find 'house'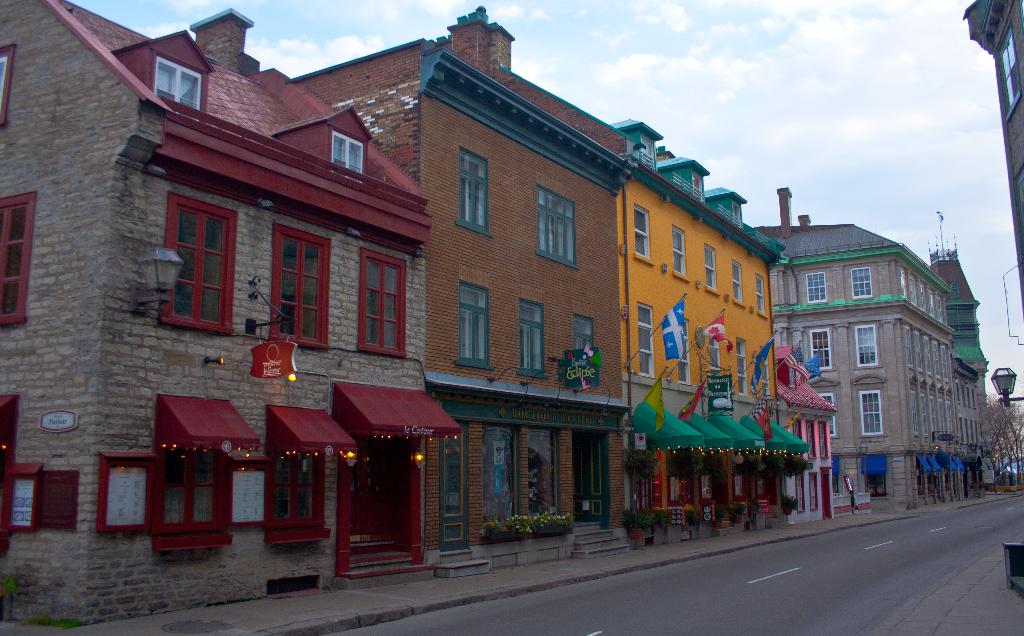
bbox=(299, 0, 646, 562)
